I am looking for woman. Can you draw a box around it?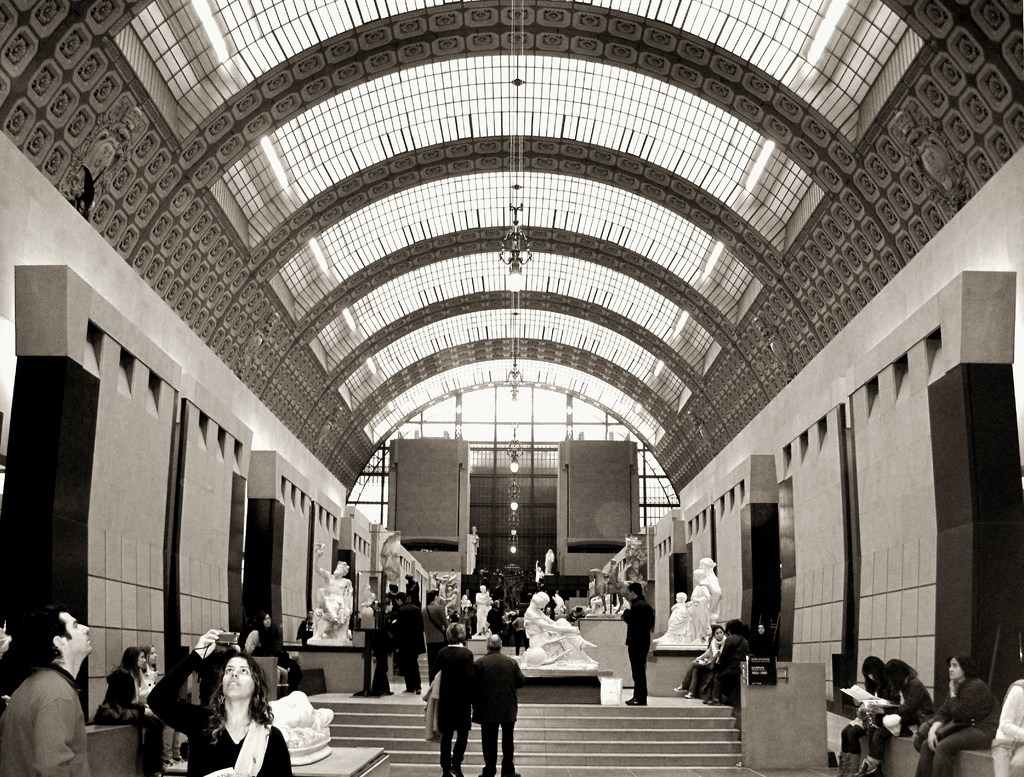
Sure, the bounding box is <box>145,628,292,776</box>.
